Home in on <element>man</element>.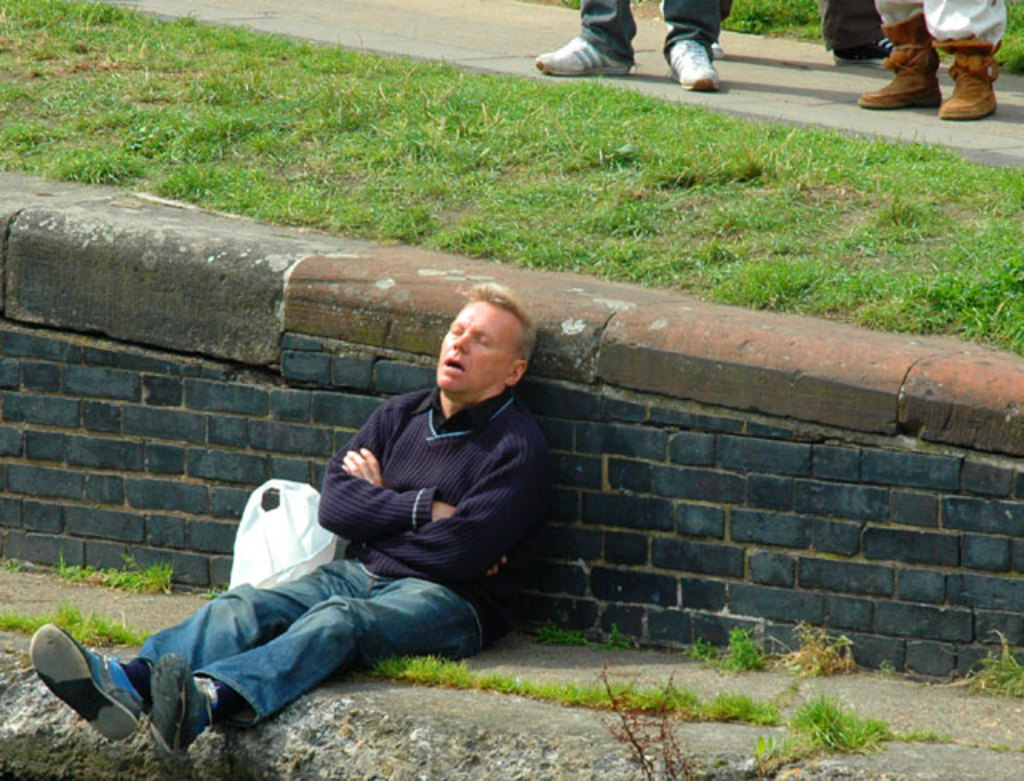
Homed in at detection(50, 378, 579, 733).
